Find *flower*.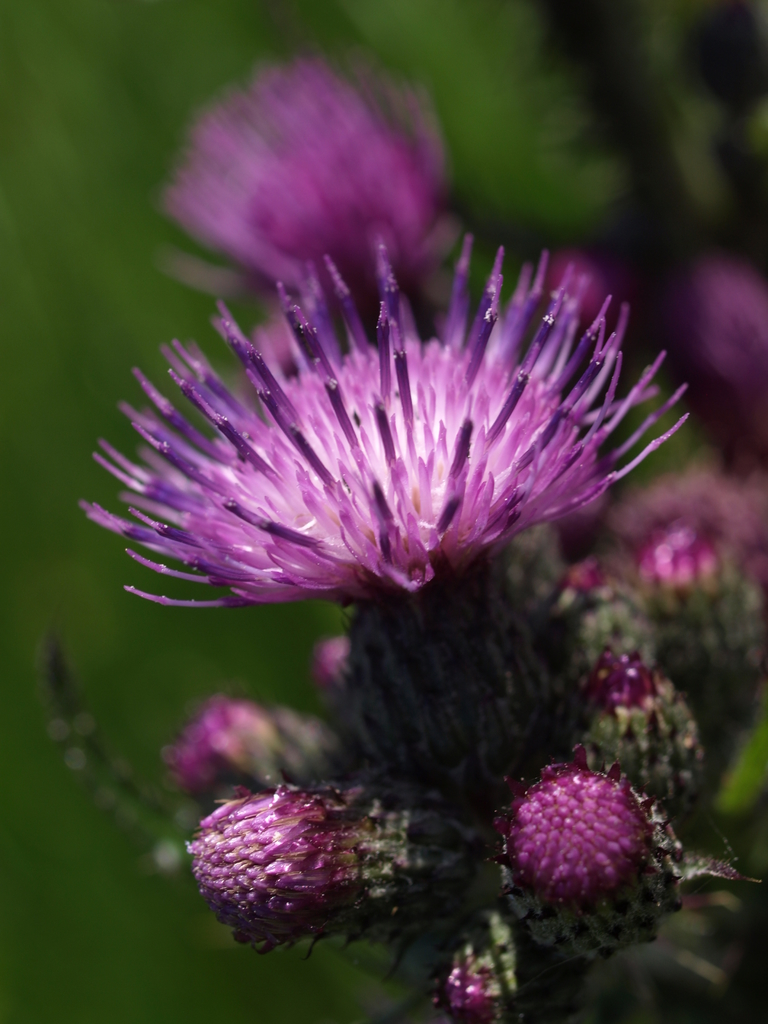
(left=591, top=476, right=767, bottom=594).
